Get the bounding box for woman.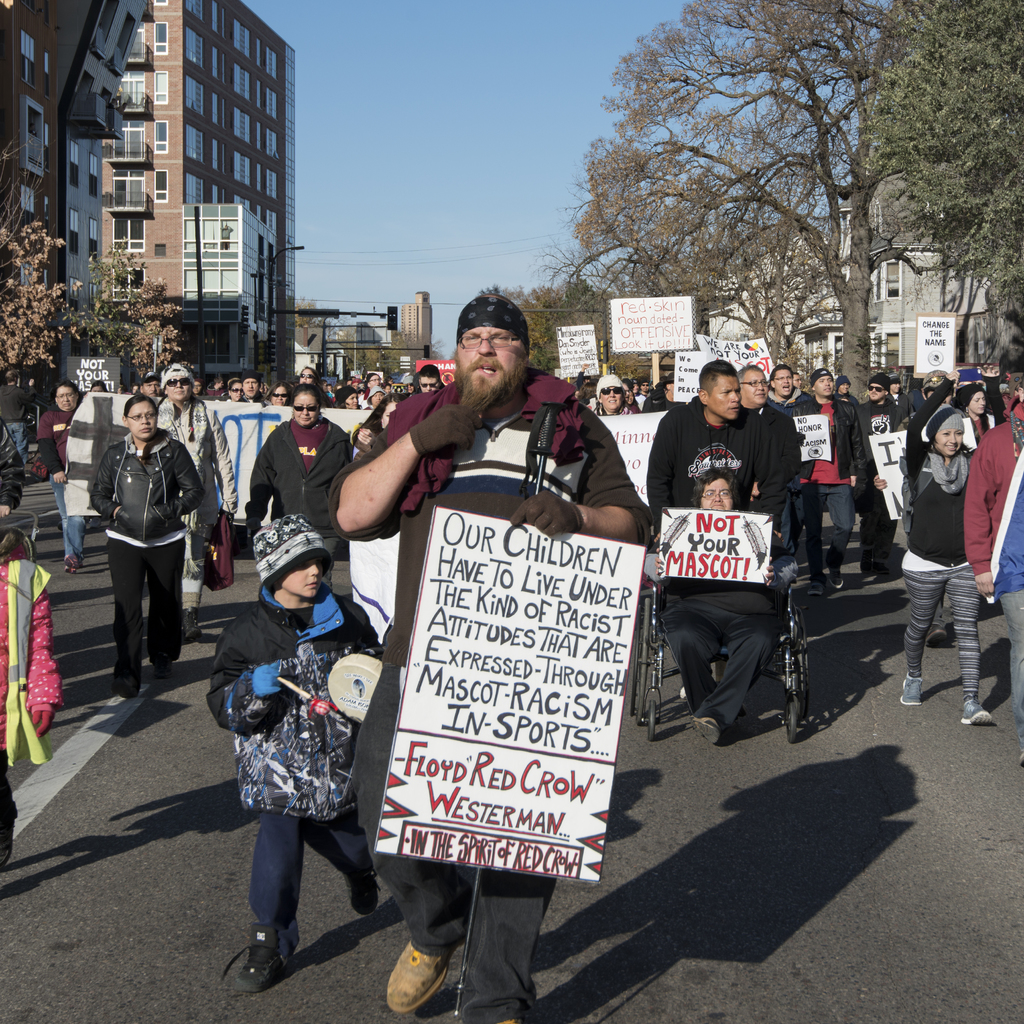
(243,381,360,596).
